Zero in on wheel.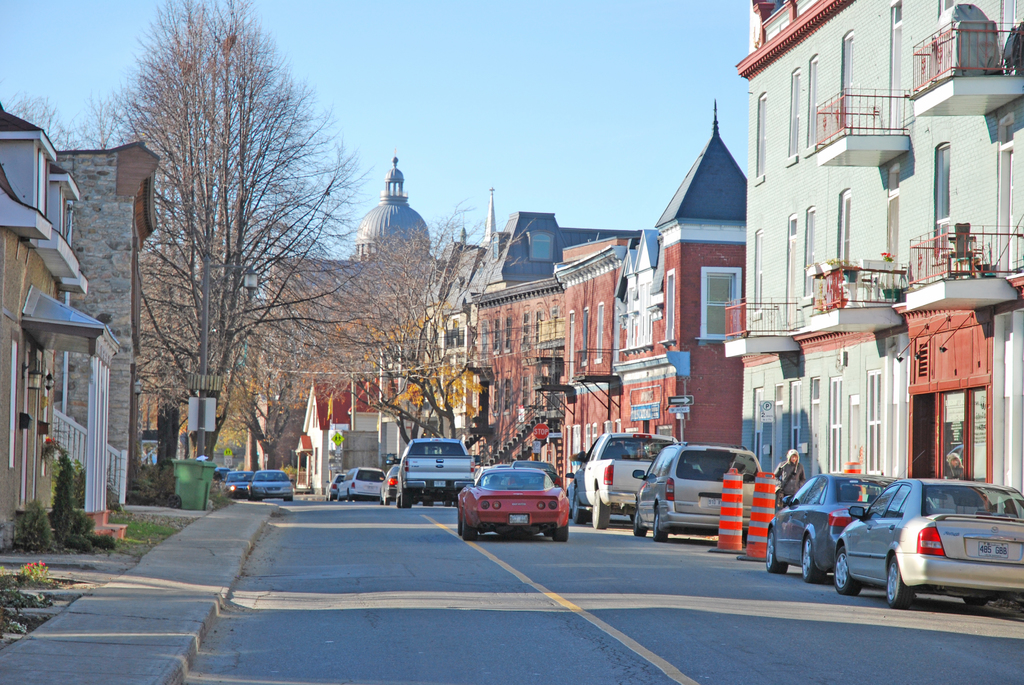
Zeroed in: (left=805, top=534, right=822, bottom=581).
